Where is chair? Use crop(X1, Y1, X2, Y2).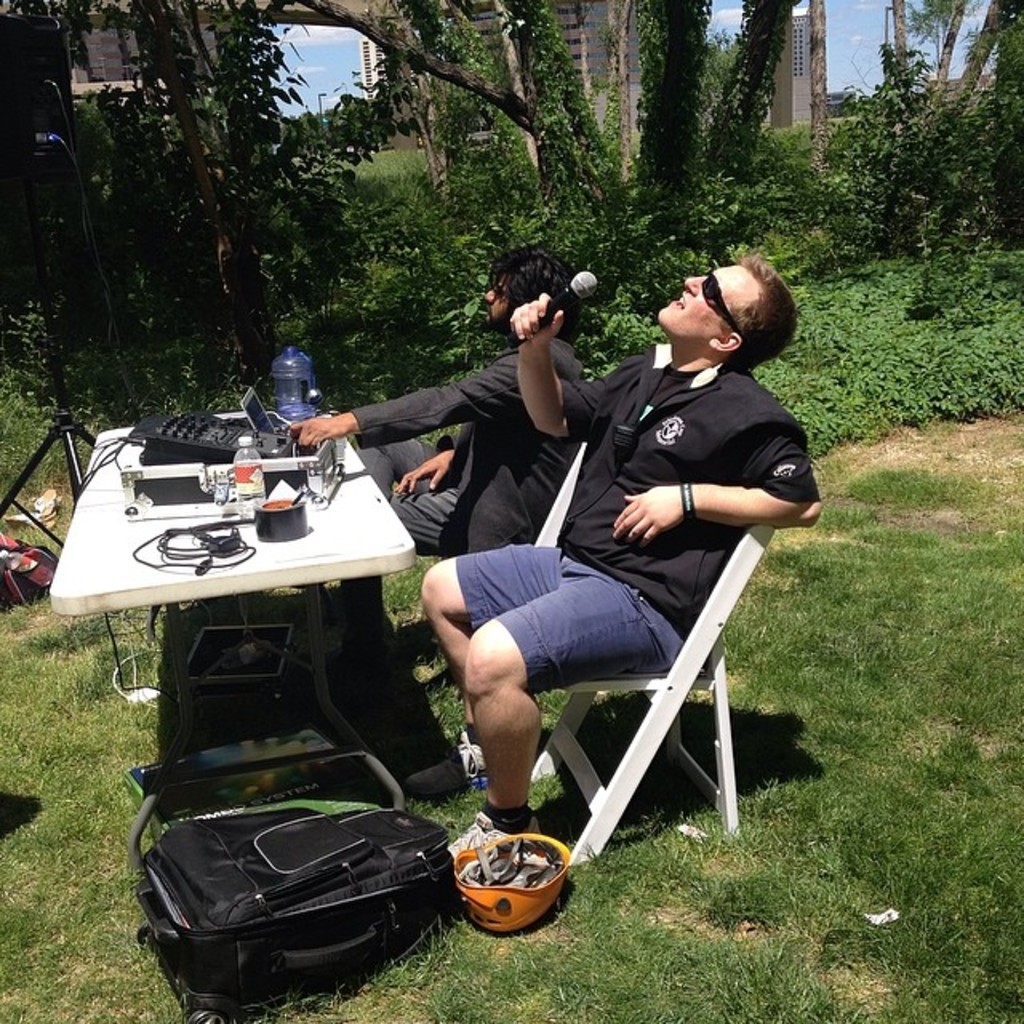
crop(469, 435, 787, 904).
